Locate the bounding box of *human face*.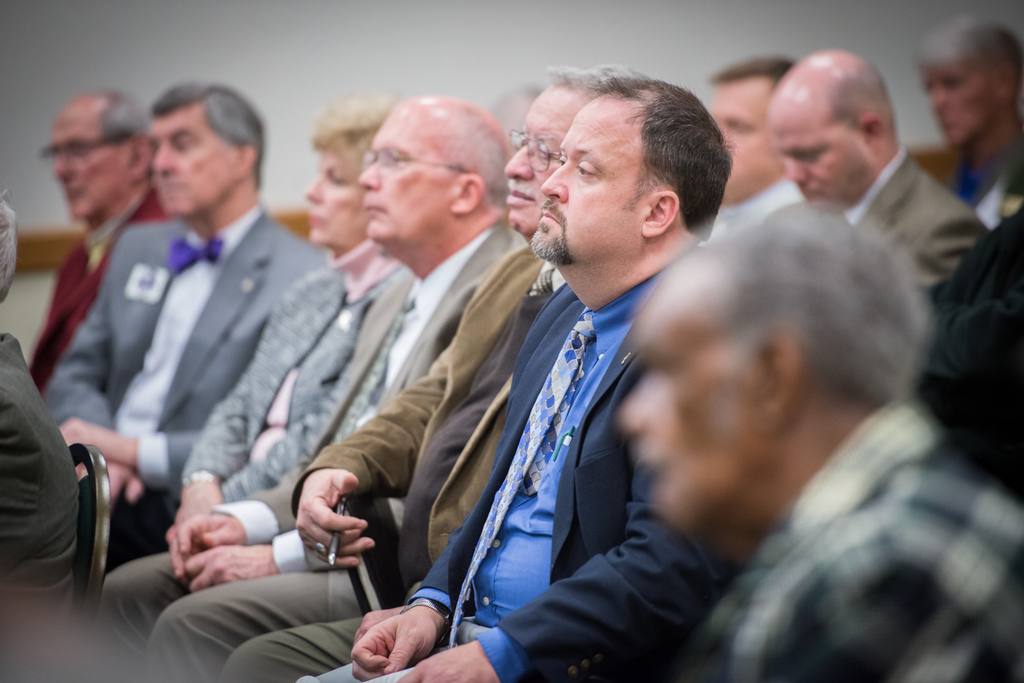
Bounding box: [x1=504, y1=95, x2=570, y2=236].
